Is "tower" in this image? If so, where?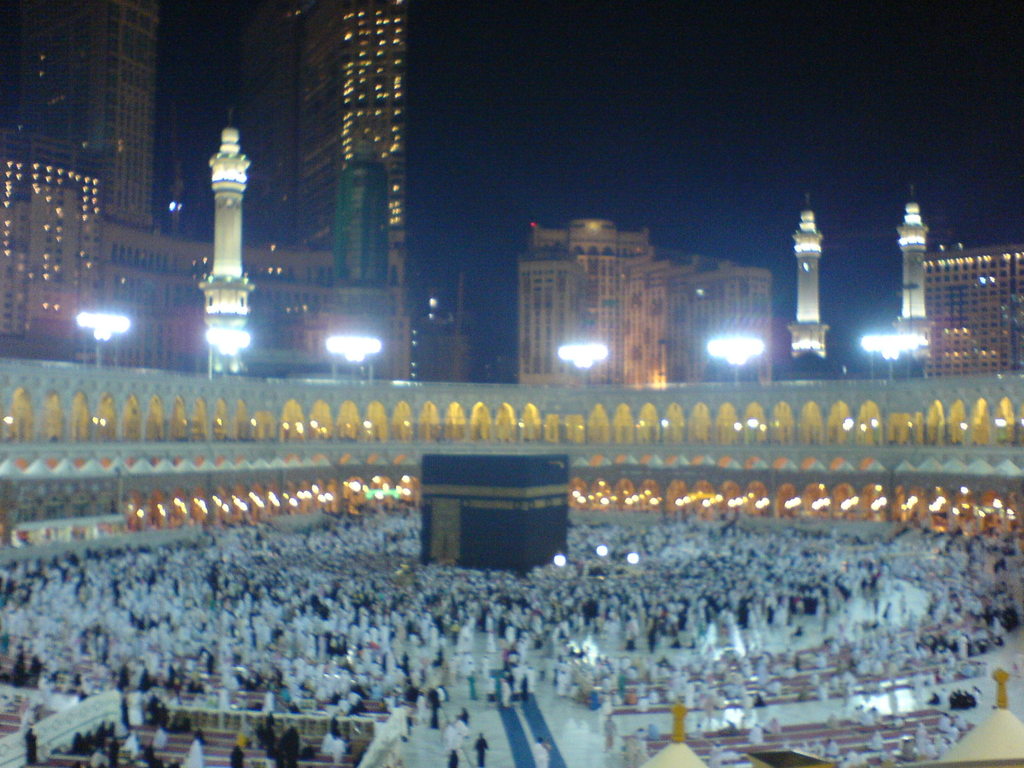
Yes, at 6/0/161/228.
